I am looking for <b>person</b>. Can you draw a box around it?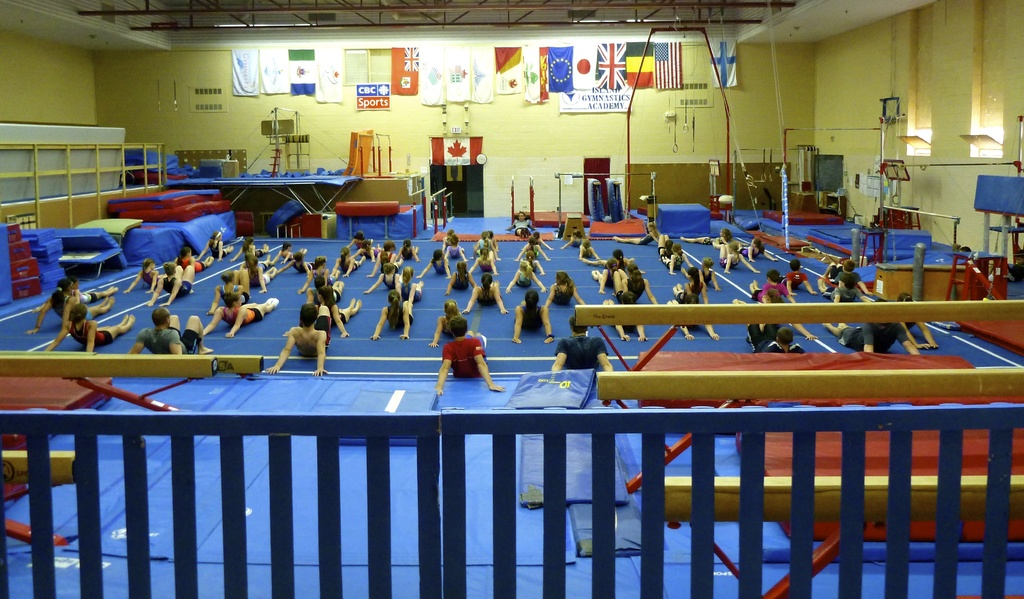
Sure, the bounding box is x1=261 y1=298 x2=324 y2=373.
